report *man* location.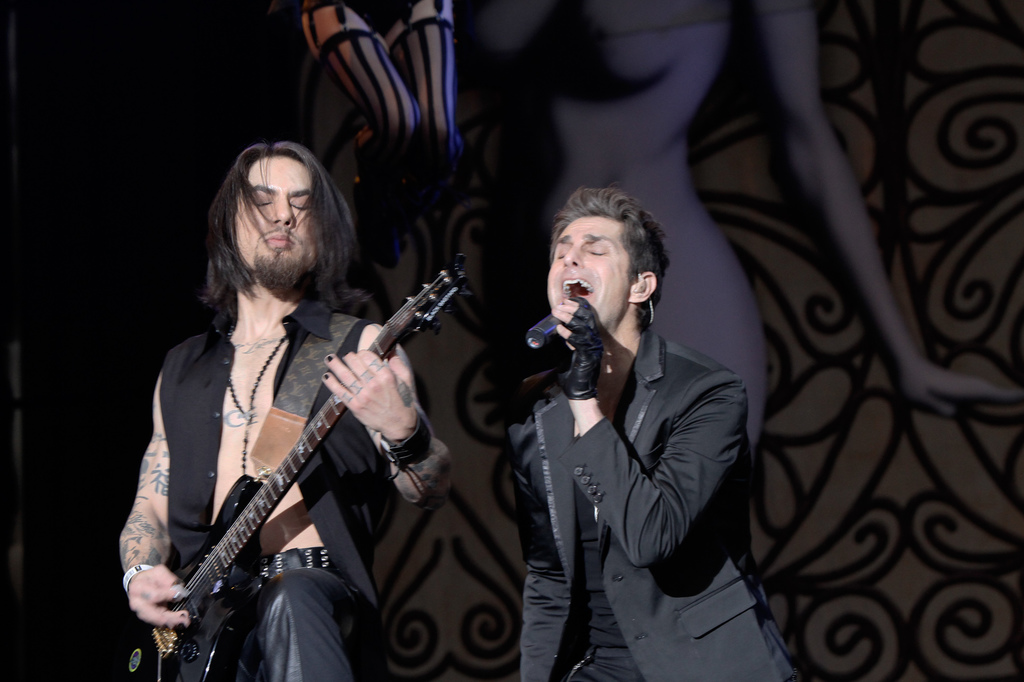
Report: [left=120, top=141, right=451, bottom=681].
